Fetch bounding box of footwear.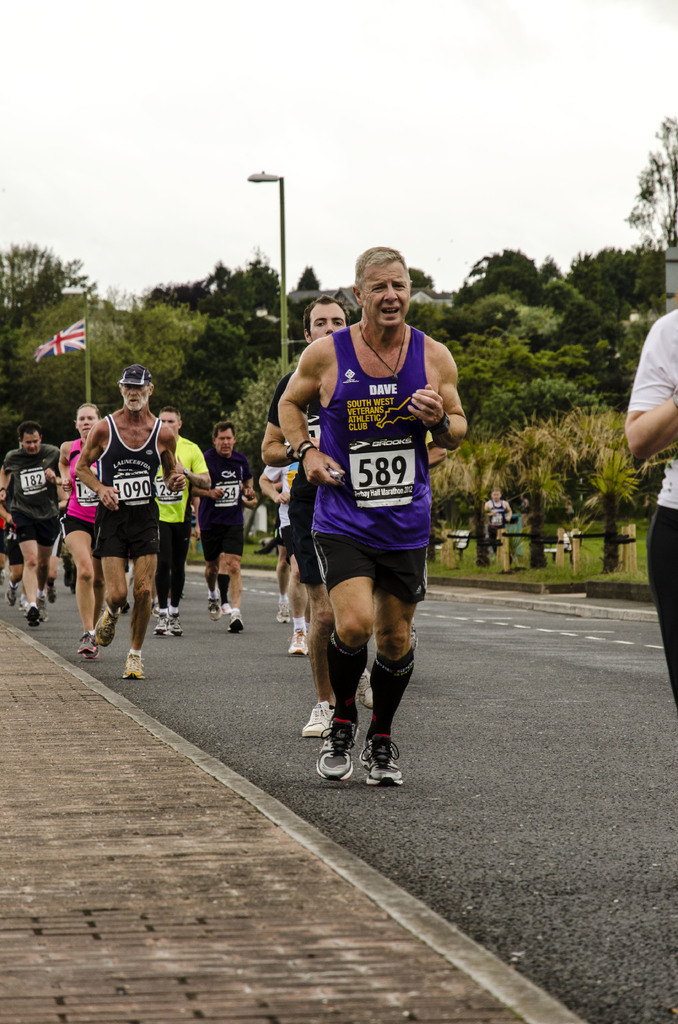
Bbox: [312, 704, 362, 783].
